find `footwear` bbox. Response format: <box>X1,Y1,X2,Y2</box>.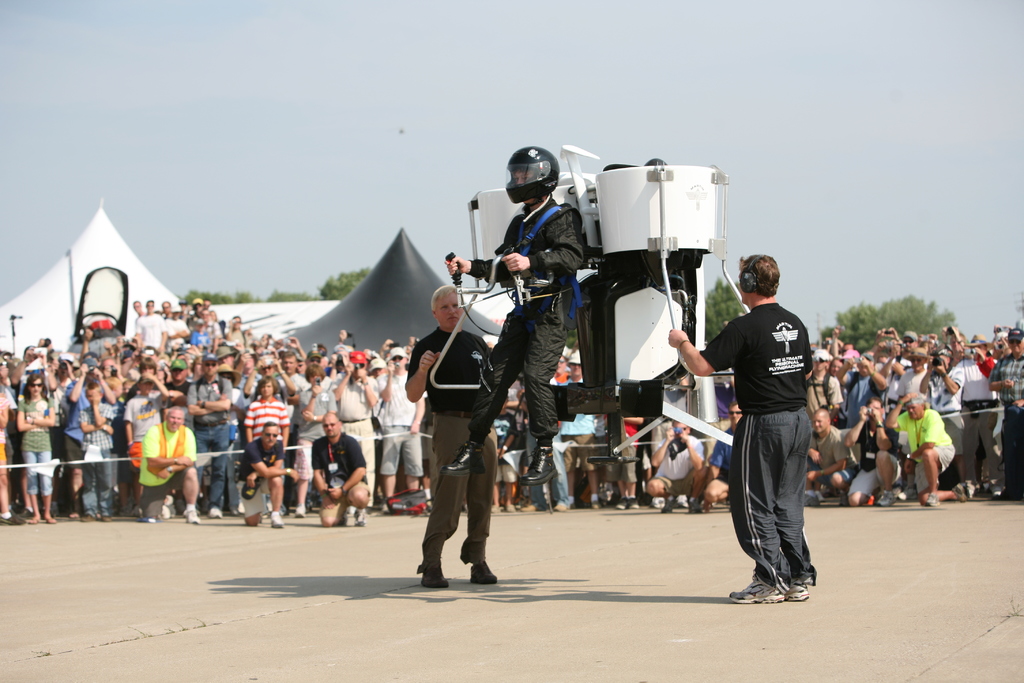
<box>801,490,819,505</box>.
